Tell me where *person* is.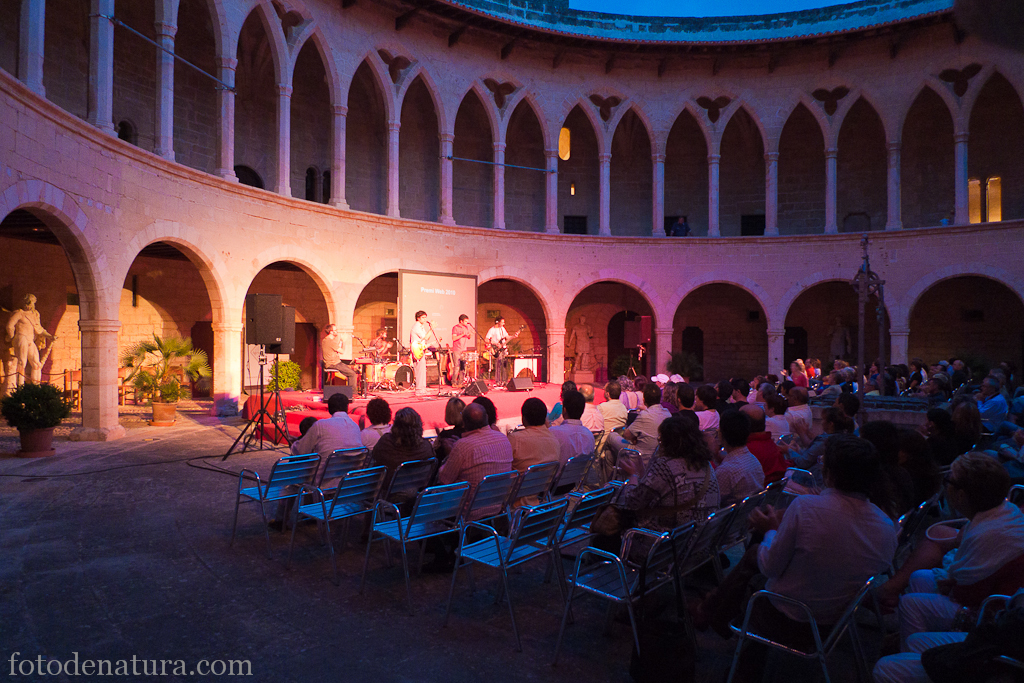
*person* is at (x1=571, y1=315, x2=592, y2=369).
